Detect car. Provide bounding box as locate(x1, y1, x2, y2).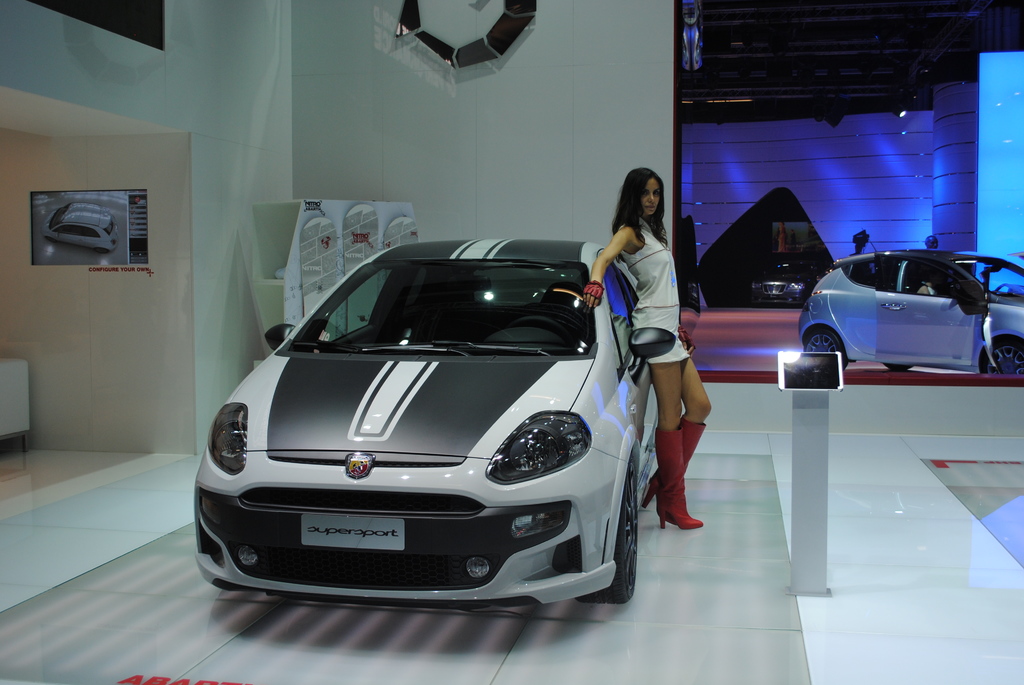
locate(797, 249, 1023, 382).
